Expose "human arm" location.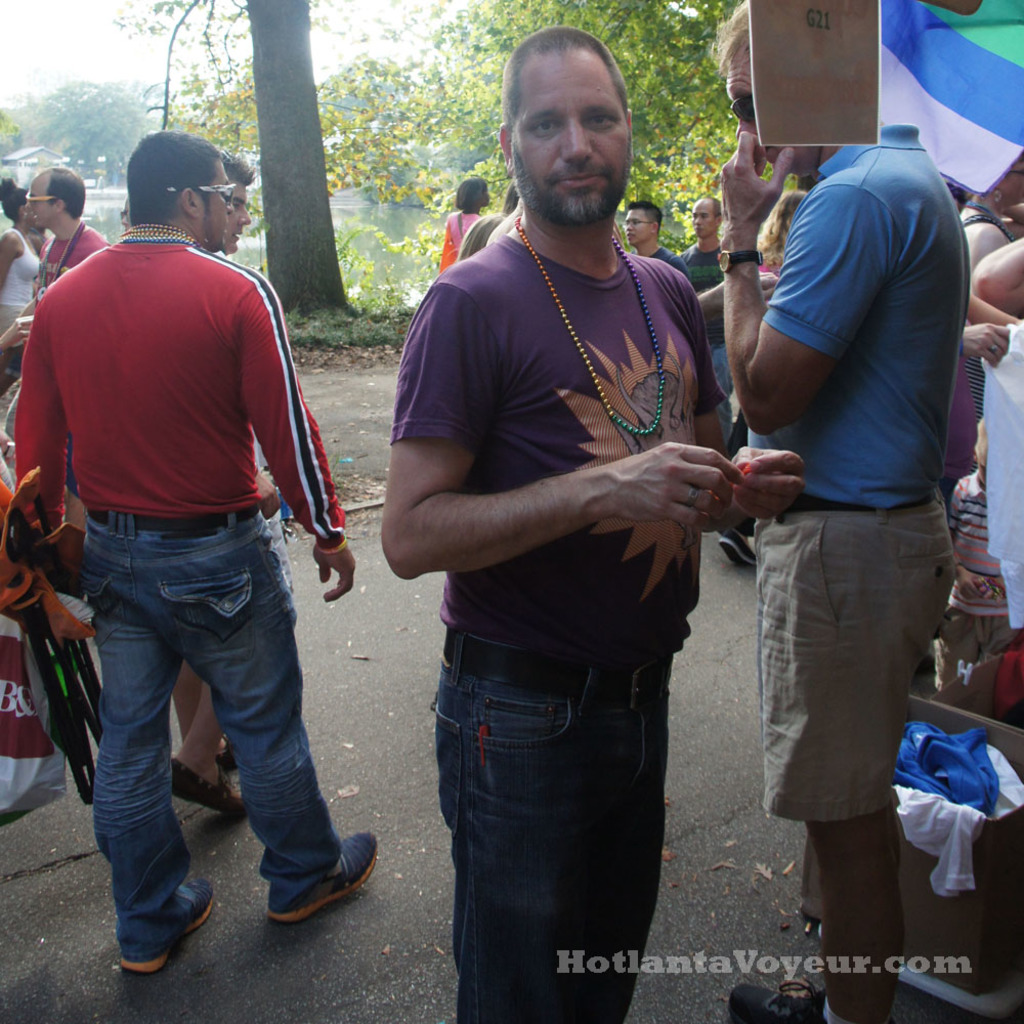
Exposed at <box>953,557,989,598</box>.
